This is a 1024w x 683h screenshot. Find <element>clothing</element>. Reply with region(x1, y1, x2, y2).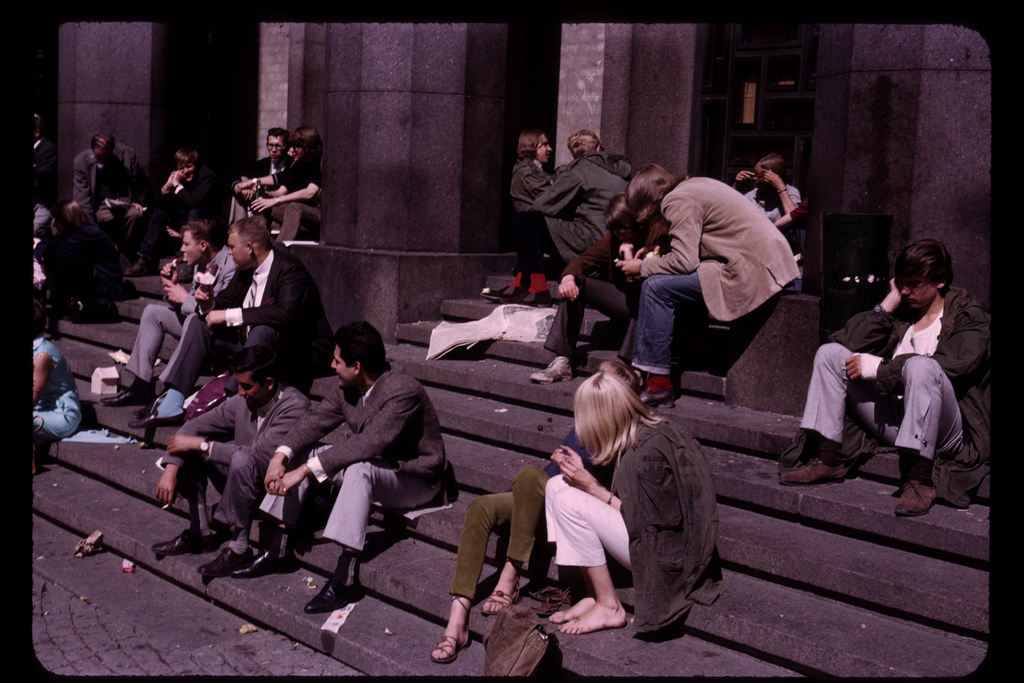
region(504, 156, 559, 236).
